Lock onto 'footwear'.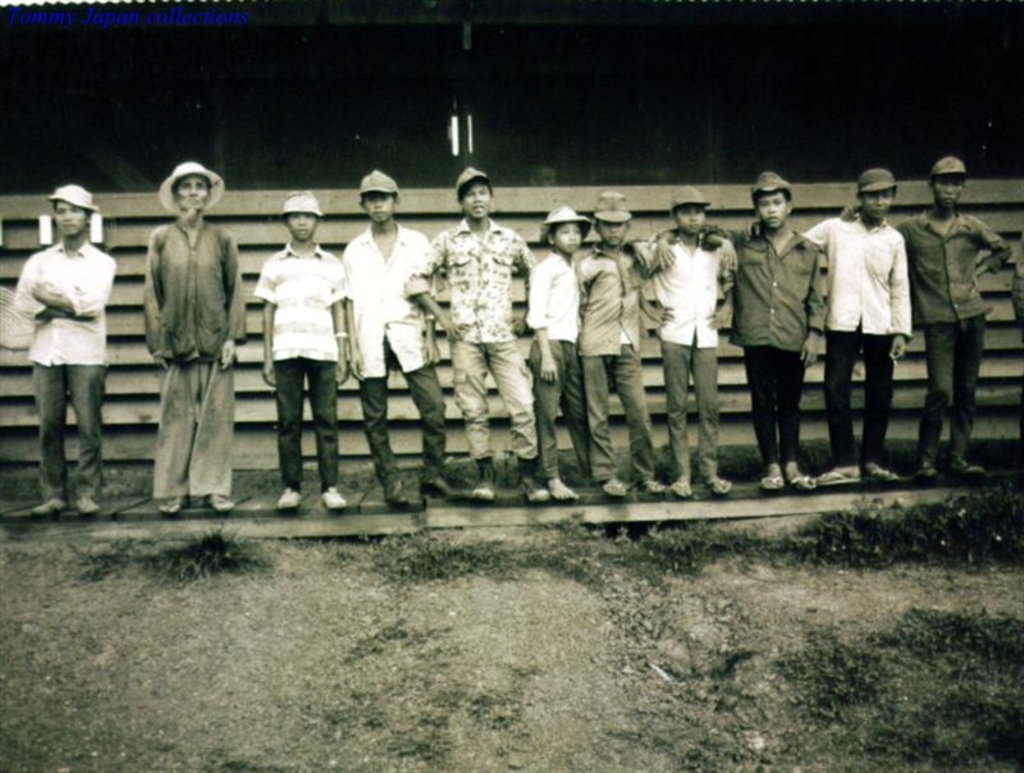
Locked: box=[707, 477, 728, 491].
